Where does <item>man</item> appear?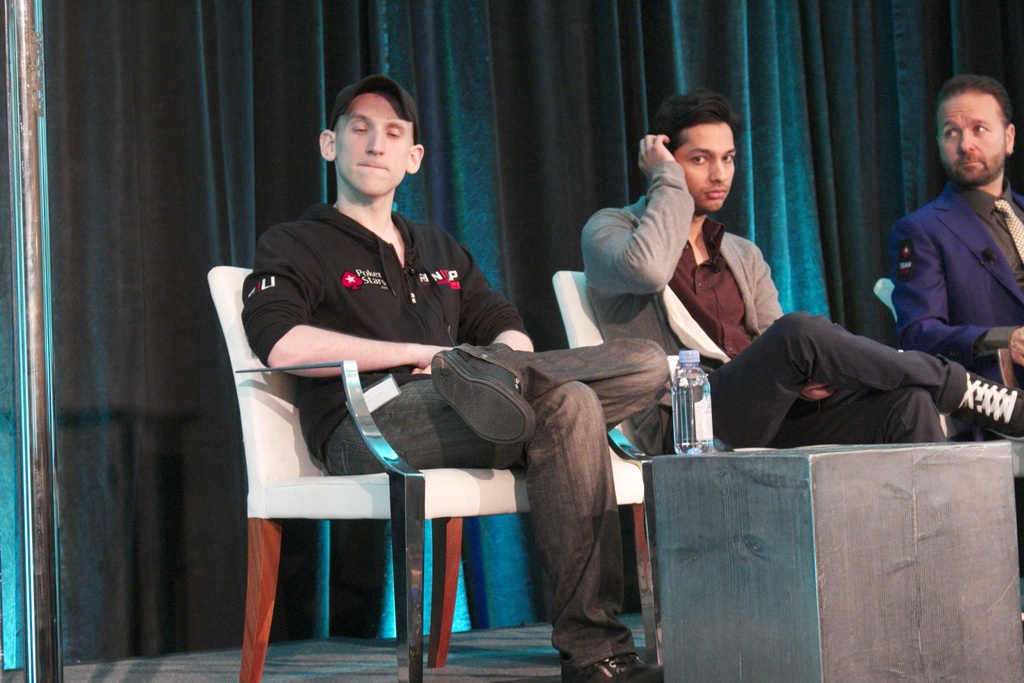
Appears at bbox=(888, 74, 1023, 376).
